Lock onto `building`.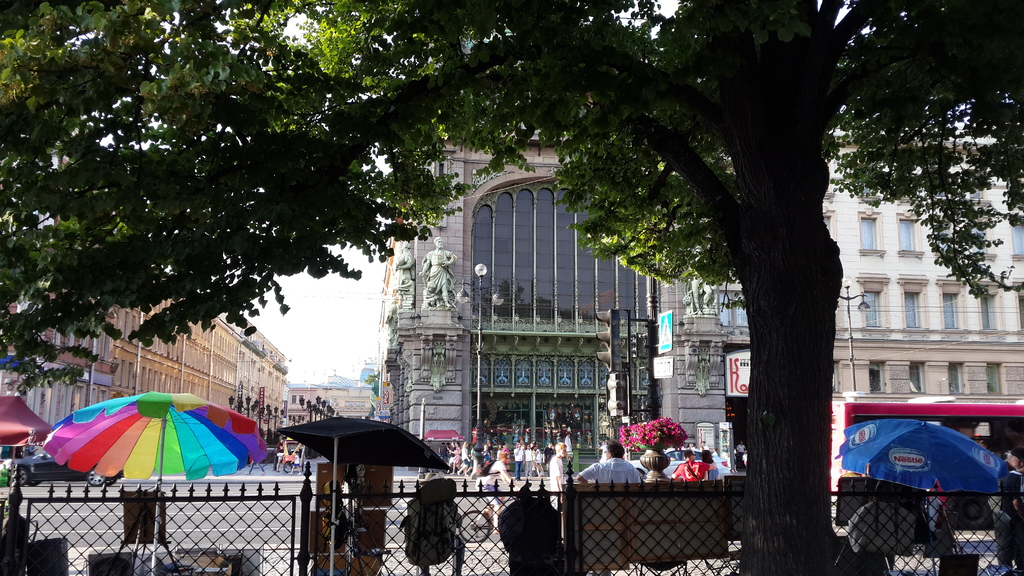
Locked: [x1=716, y1=138, x2=1023, y2=417].
